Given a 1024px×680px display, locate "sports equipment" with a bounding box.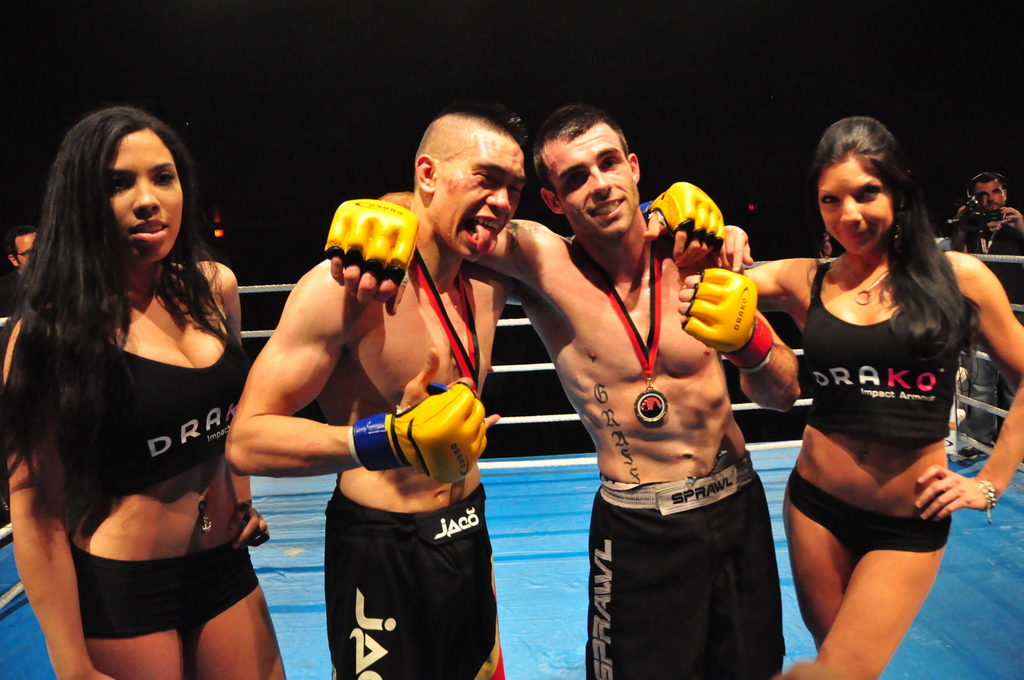
Located: region(640, 182, 721, 253).
